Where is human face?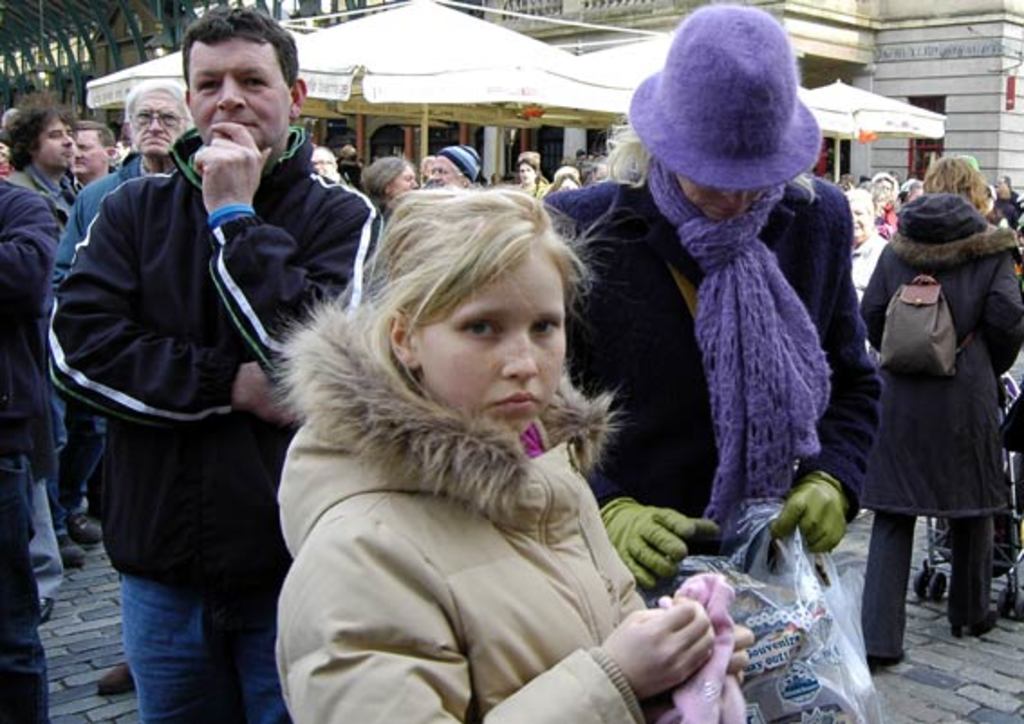
bbox=[116, 139, 125, 155].
